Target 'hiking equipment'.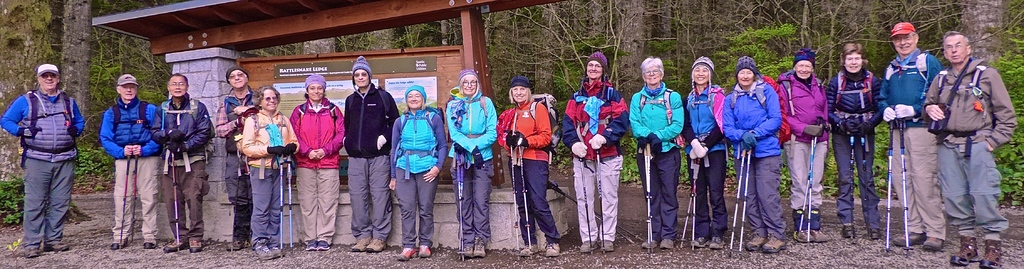
Target region: (x1=594, y1=147, x2=602, y2=252).
